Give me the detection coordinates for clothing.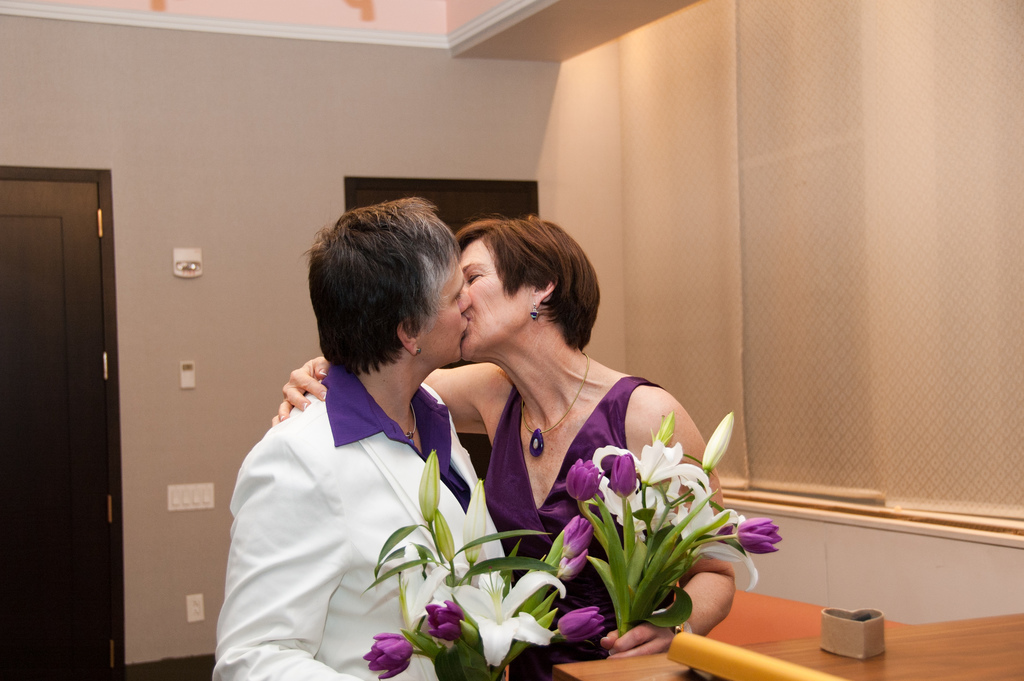
locate(213, 369, 502, 680).
